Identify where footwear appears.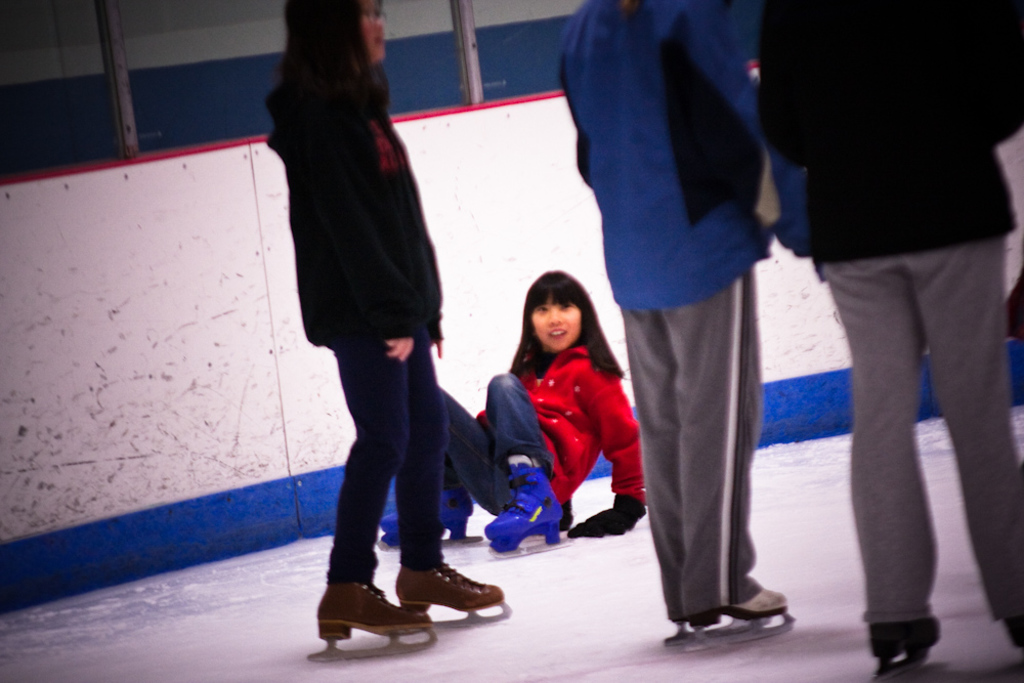
Appears at 481:464:564:549.
